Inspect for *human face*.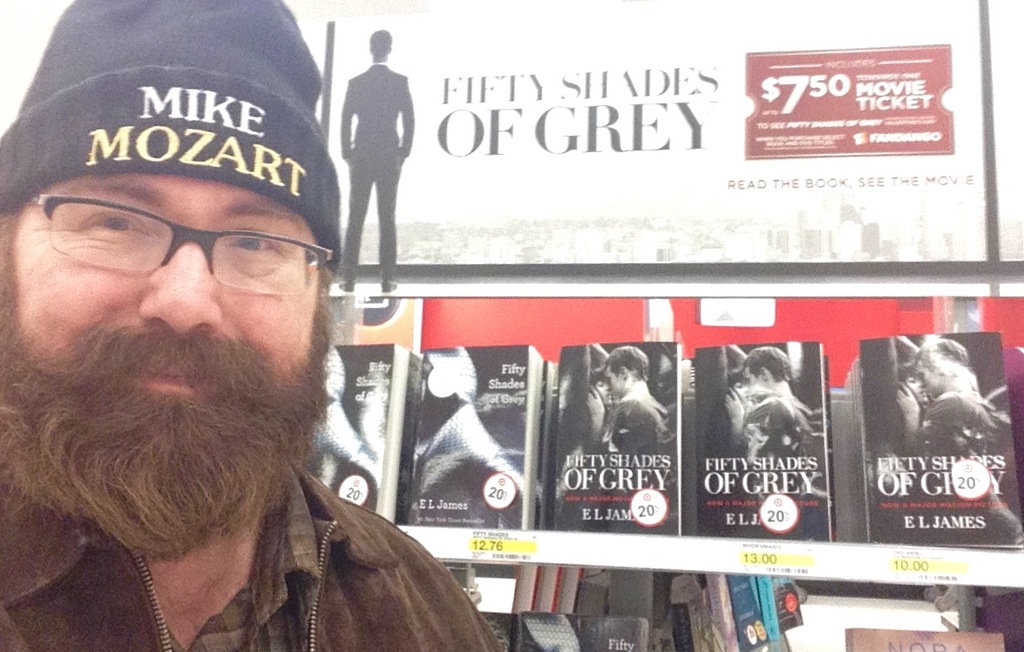
Inspection: (left=908, top=376, right=928, bottom=404).
